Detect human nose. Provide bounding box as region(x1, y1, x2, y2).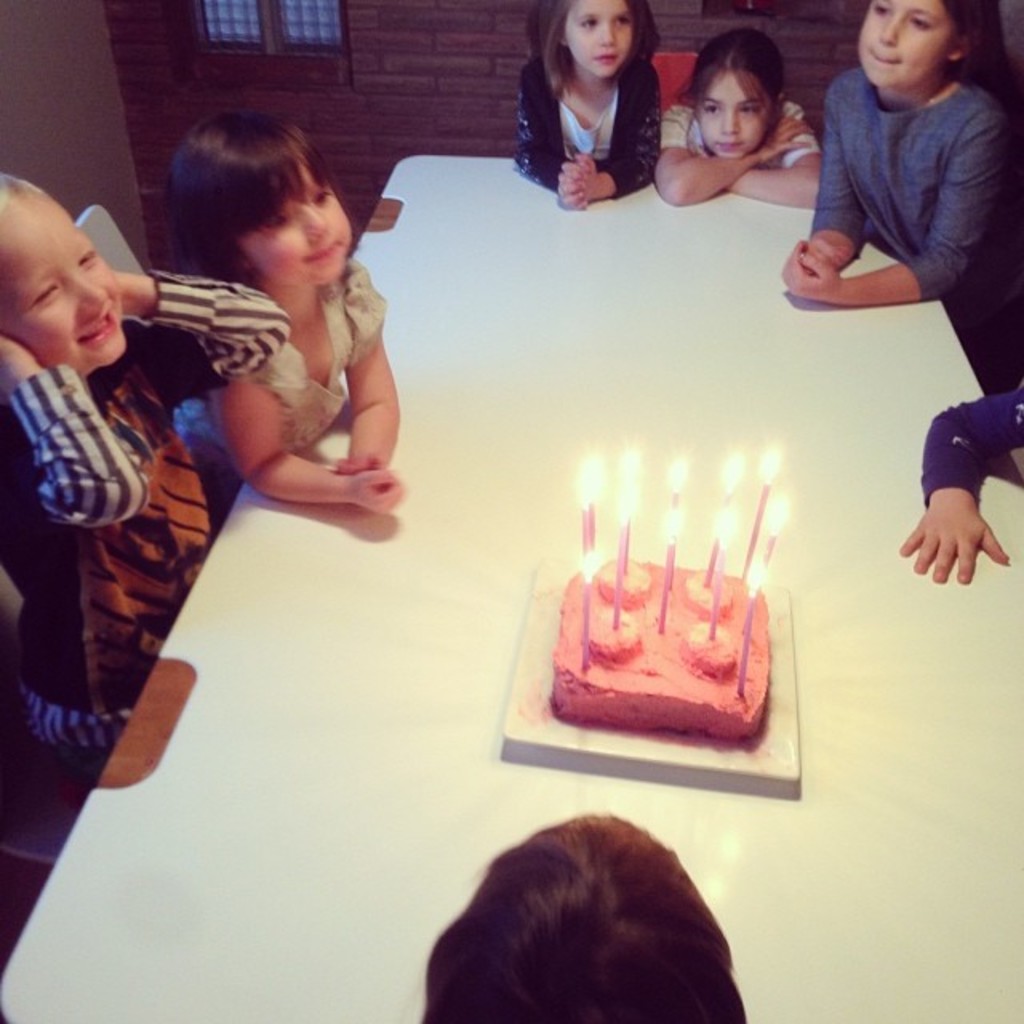
region(304, 203, 331, 240).
